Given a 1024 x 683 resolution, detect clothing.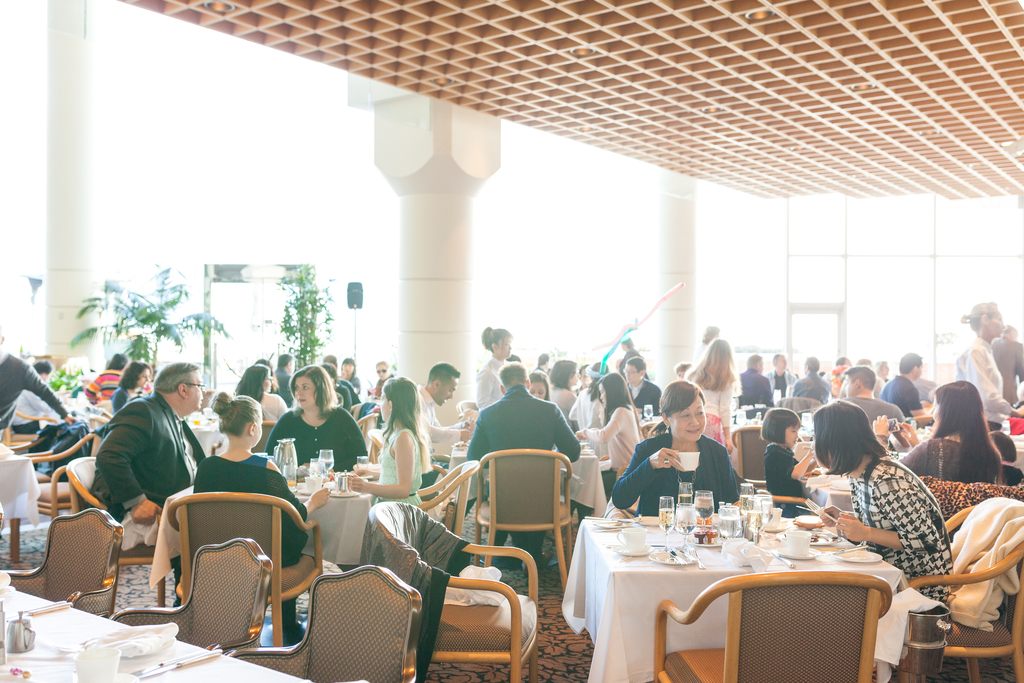
bbox=(426, 384, 465, 490).
